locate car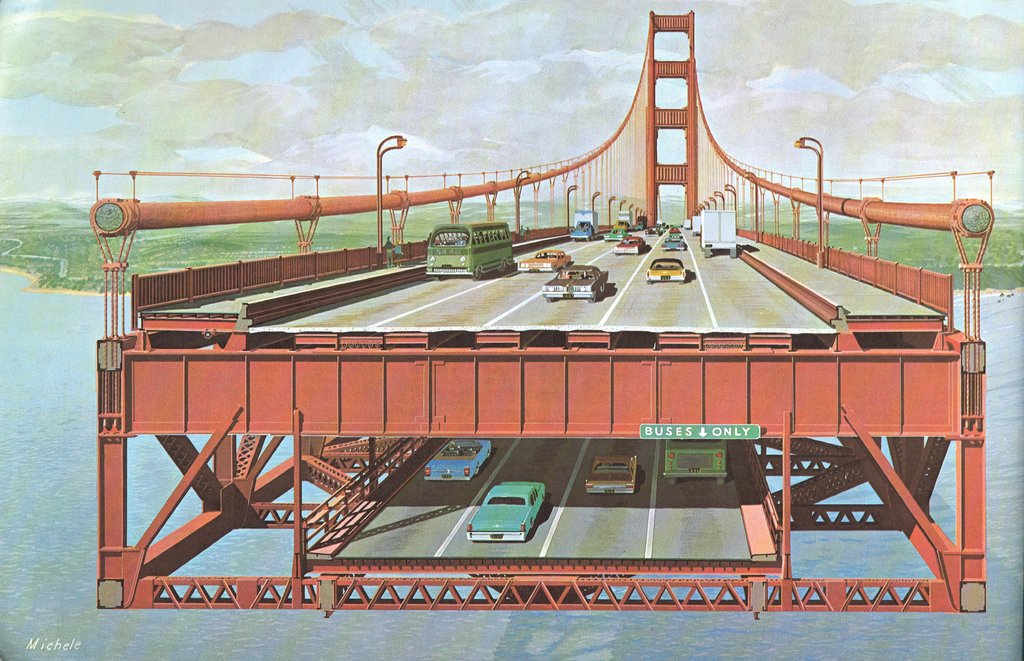
crop(520, 244, 575, 277)
